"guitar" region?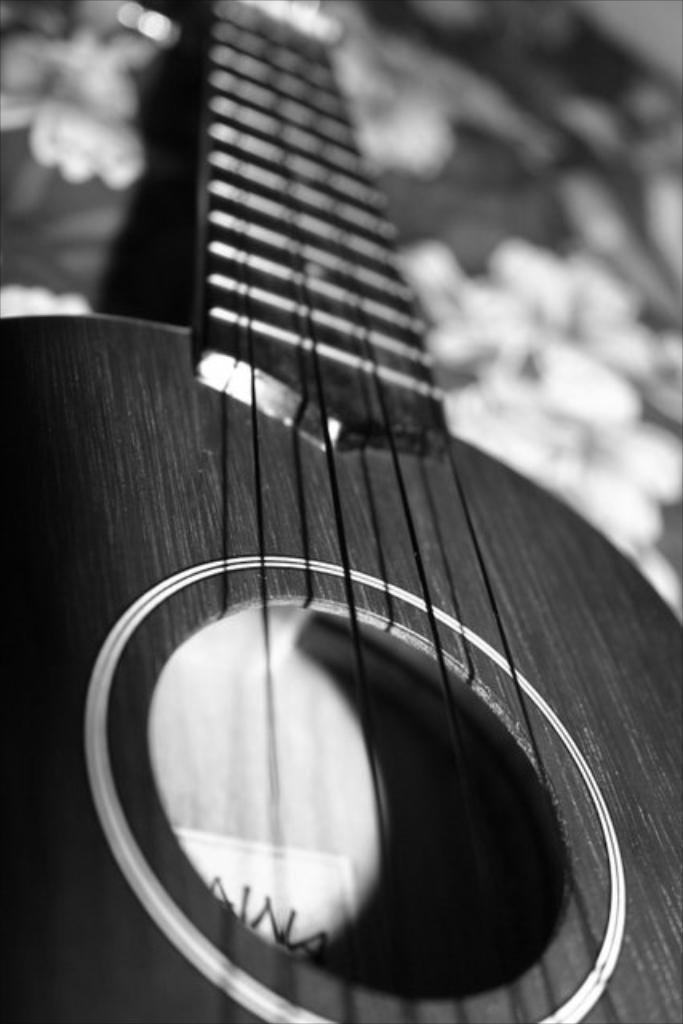
[0, 0, 681, 1022]
